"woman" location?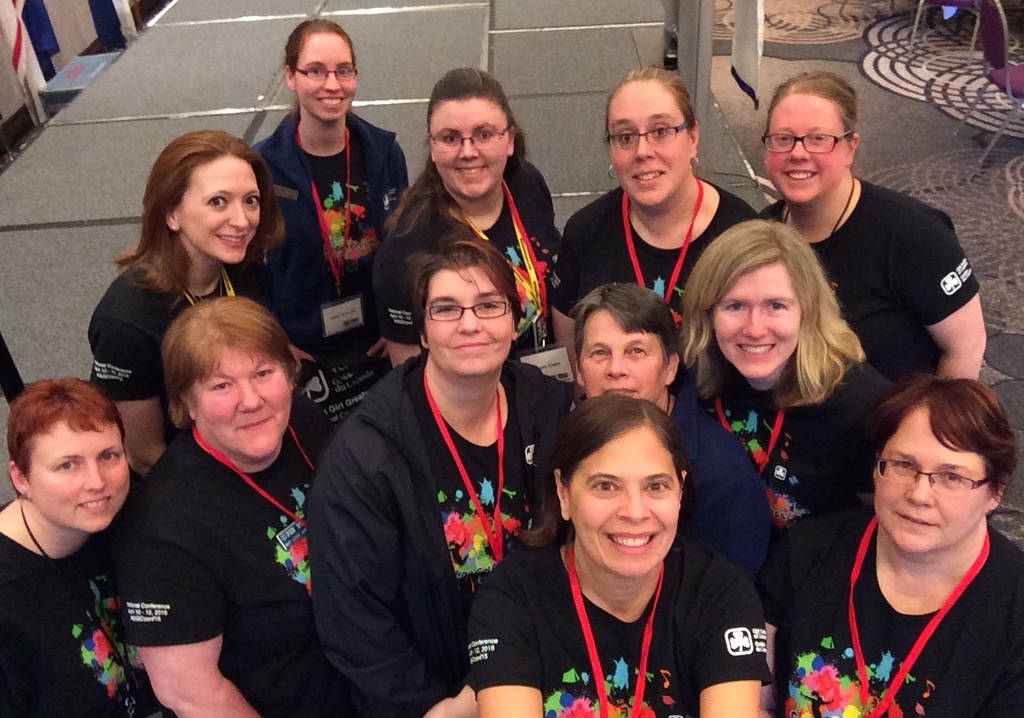
left=375, top=62, right=560, bottom=372
